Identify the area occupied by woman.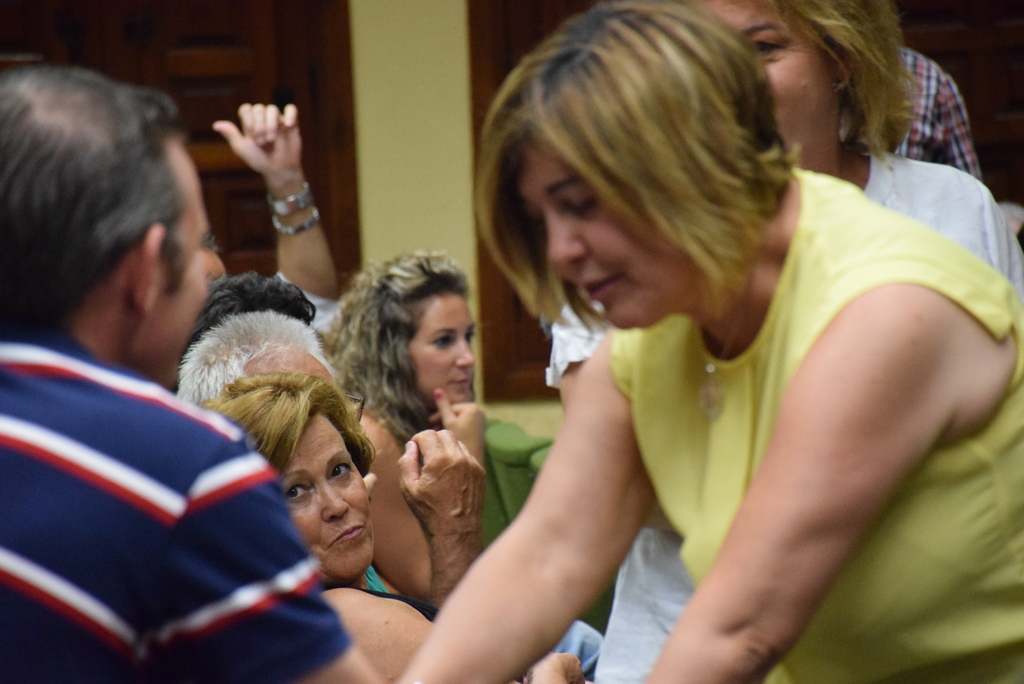
Area: (204,376,616,683).
